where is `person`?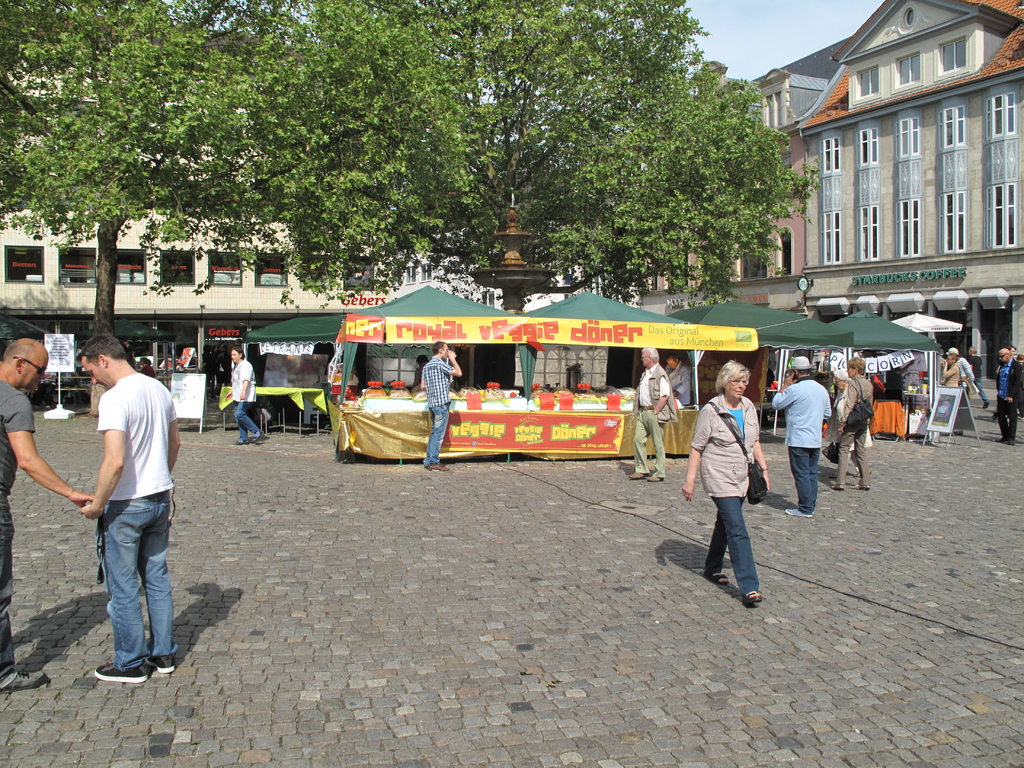
x1=681, y1=358, x2=768, y2=606.
